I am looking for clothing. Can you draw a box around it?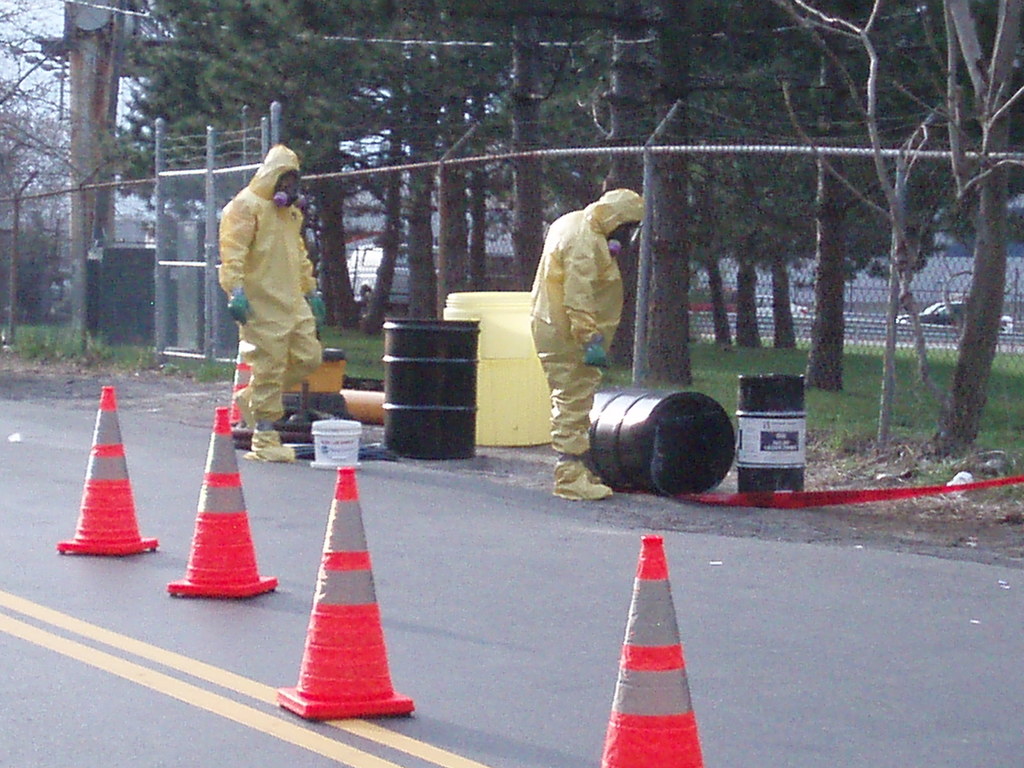
Sure, the bounding box is 513, 172, 646, 451.
